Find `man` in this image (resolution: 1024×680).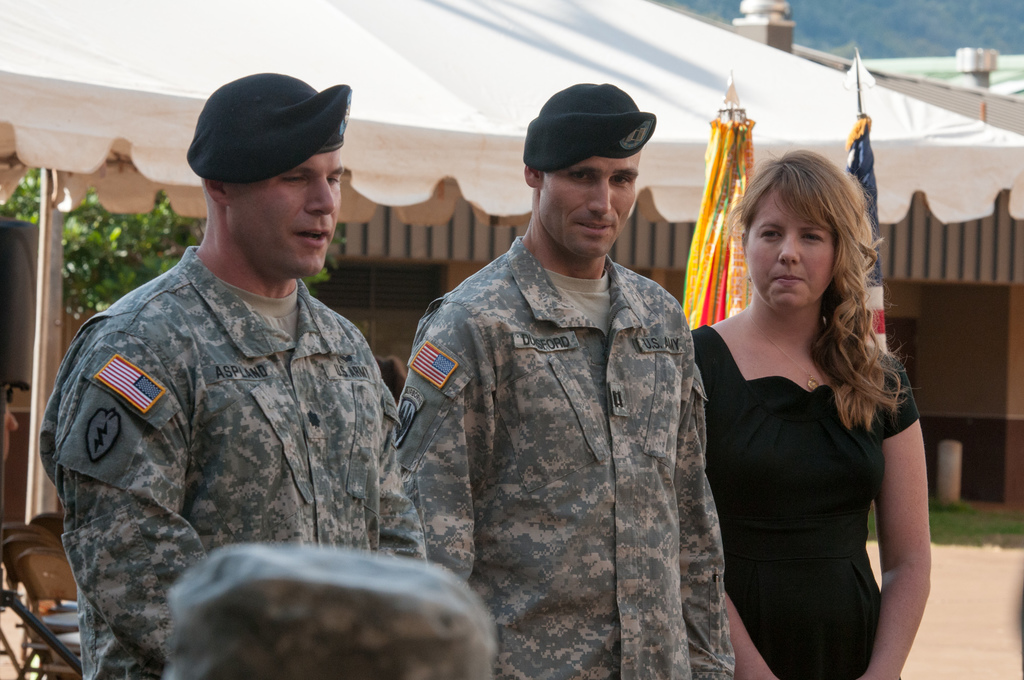
(left=390, top=80, right=735, bottom=679).
